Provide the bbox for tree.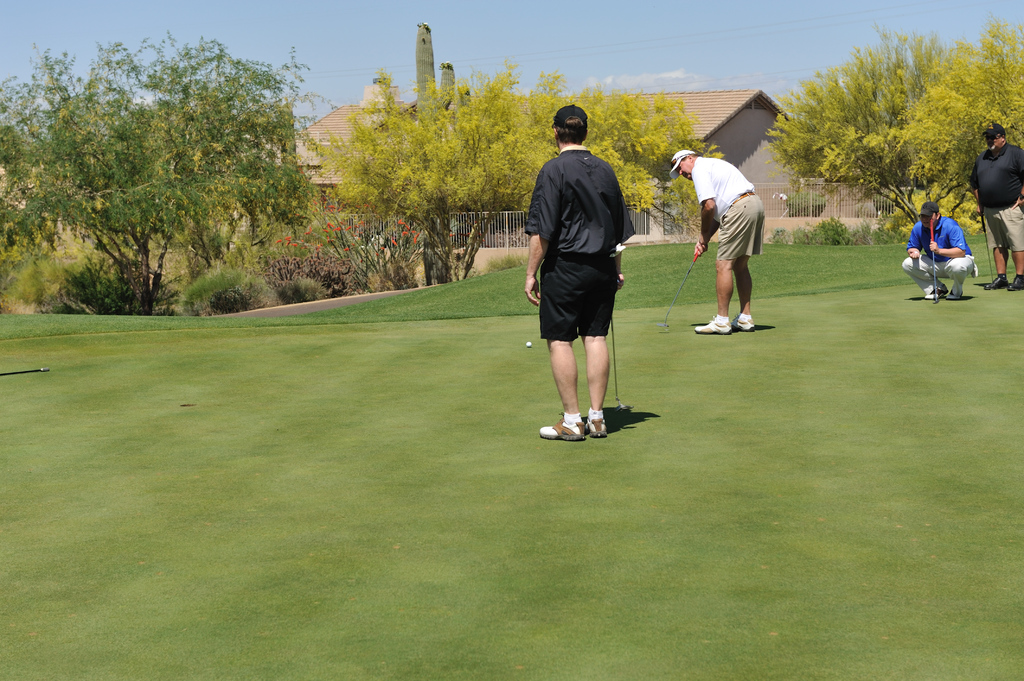
locate(547, 79, 744, 251).
